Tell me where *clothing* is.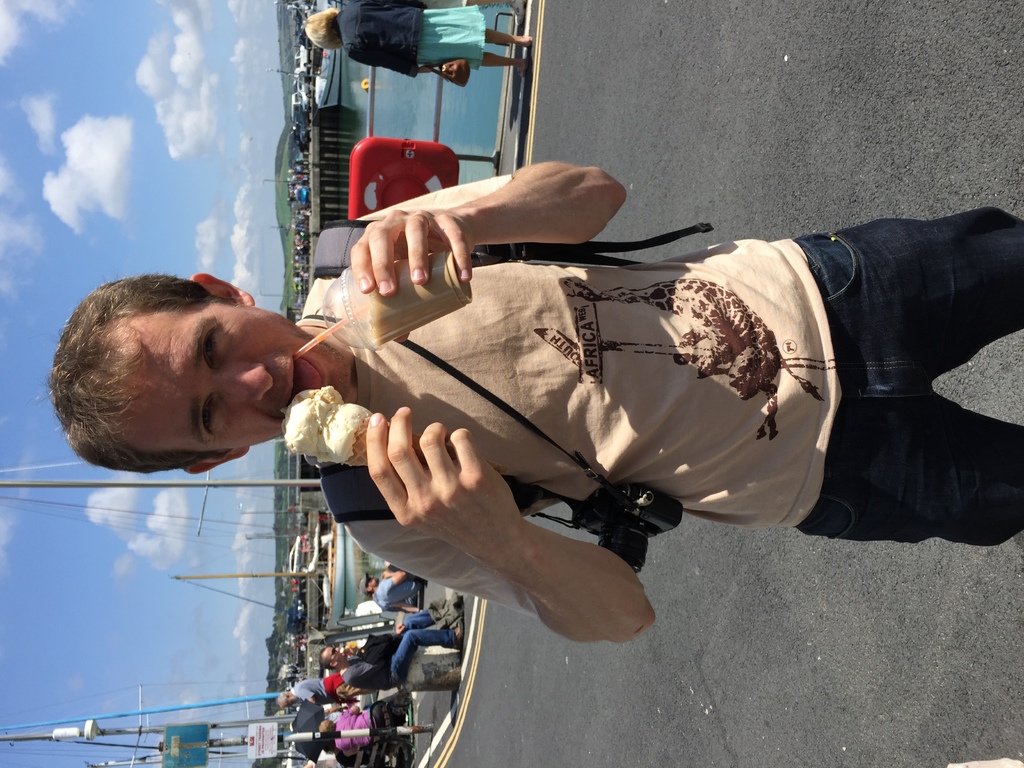
*clothing* is at locate(347, 186, 970, 589).
